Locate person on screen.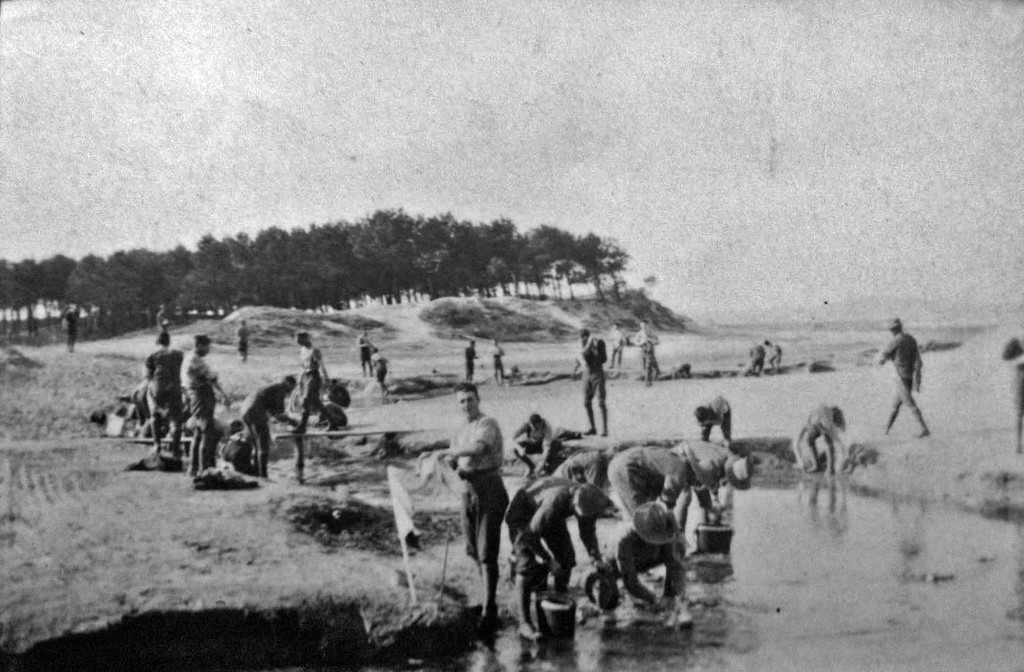
On screen at BBox(582, 331, 607, 436).
